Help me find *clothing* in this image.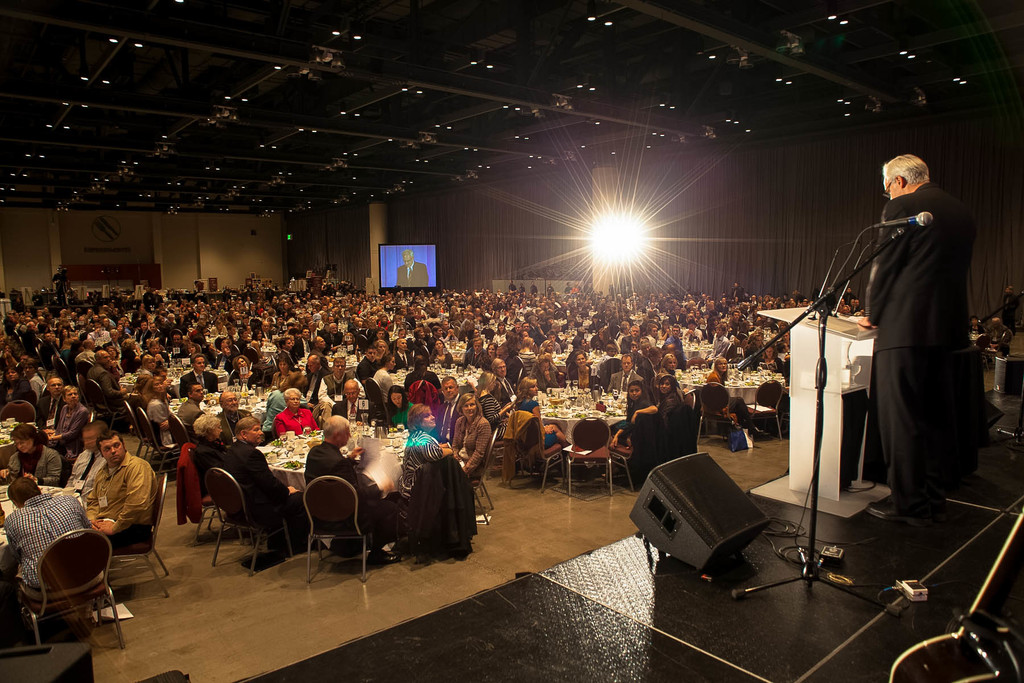
Found it: detection(397, 261, 433, 286).
